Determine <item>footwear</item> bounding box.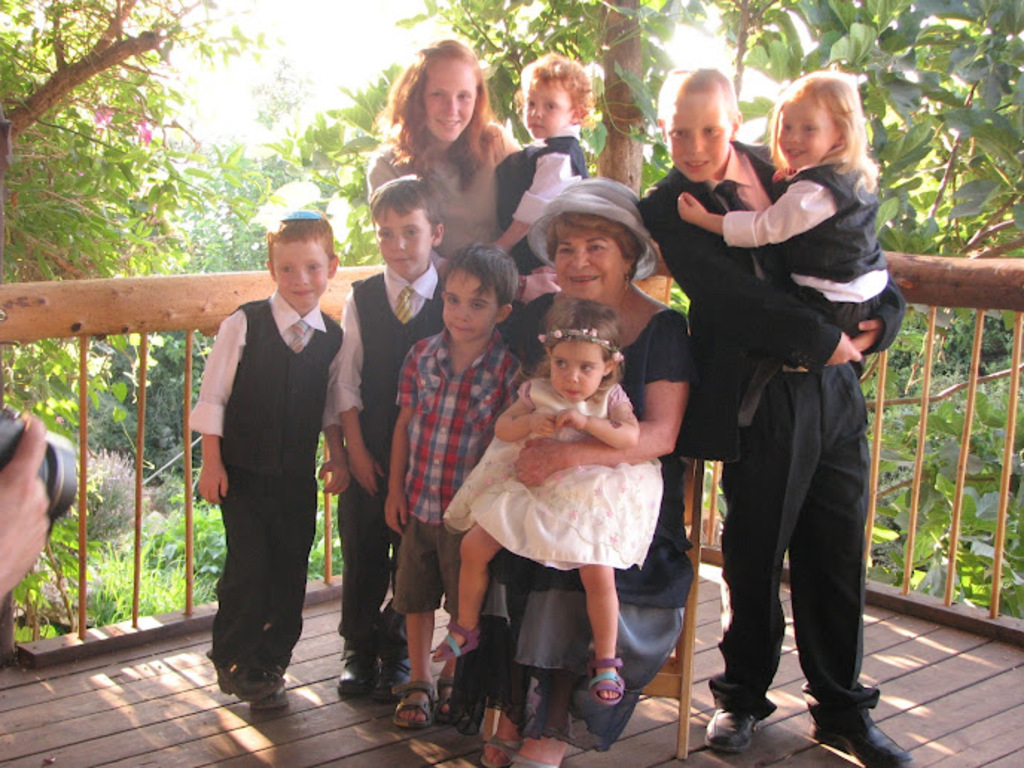
Determined: left=816, top=705, right=909, bottom=767.
